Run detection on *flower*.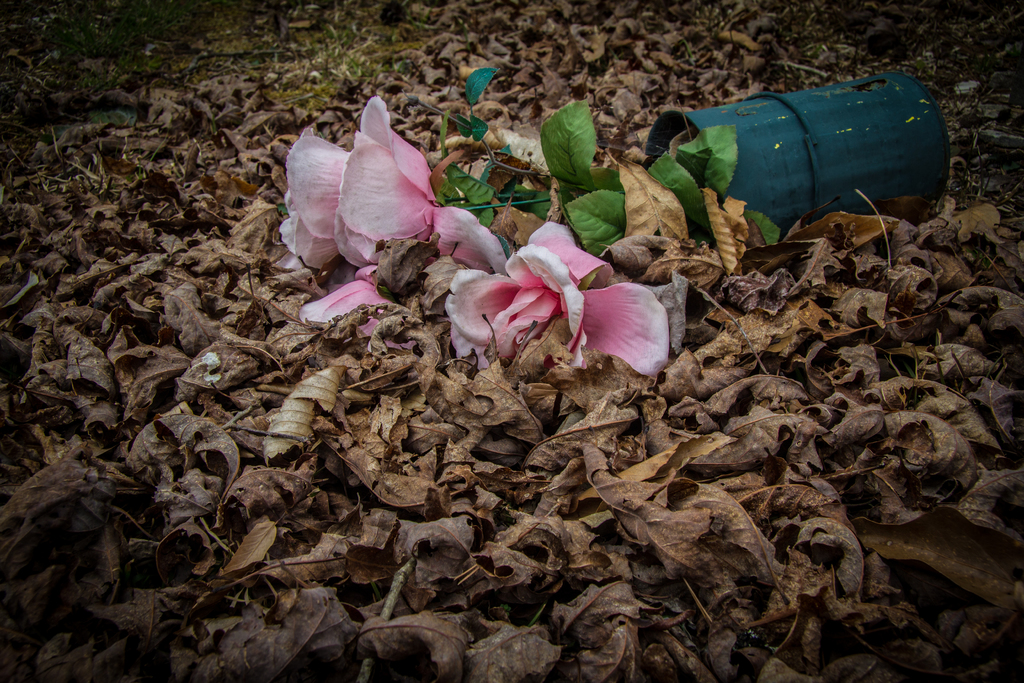
Result: (279,124,348,267).
